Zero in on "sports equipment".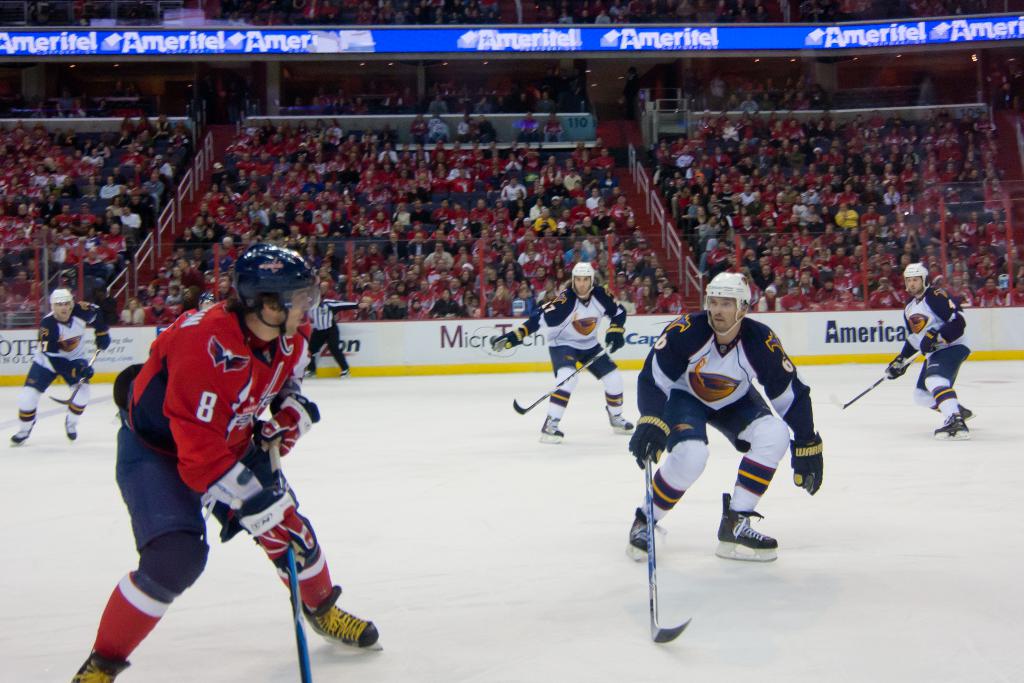
Zeroed in: [left=70, top=648, right=129, bottom=682].
